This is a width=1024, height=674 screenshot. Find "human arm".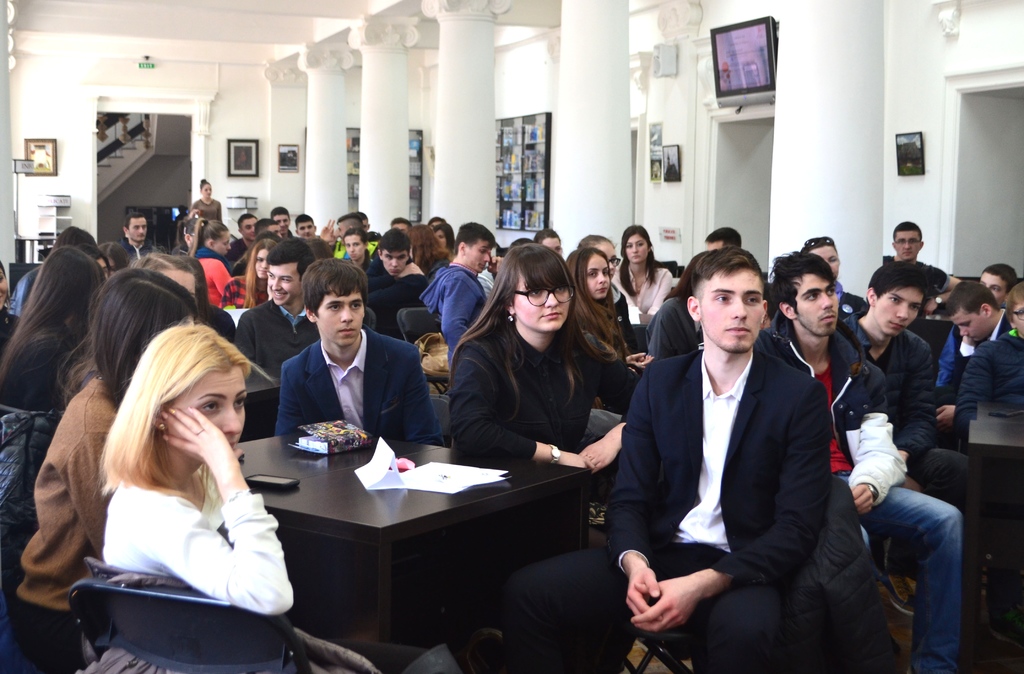
Bounding box: select_region(577, 341, 643, 479).
